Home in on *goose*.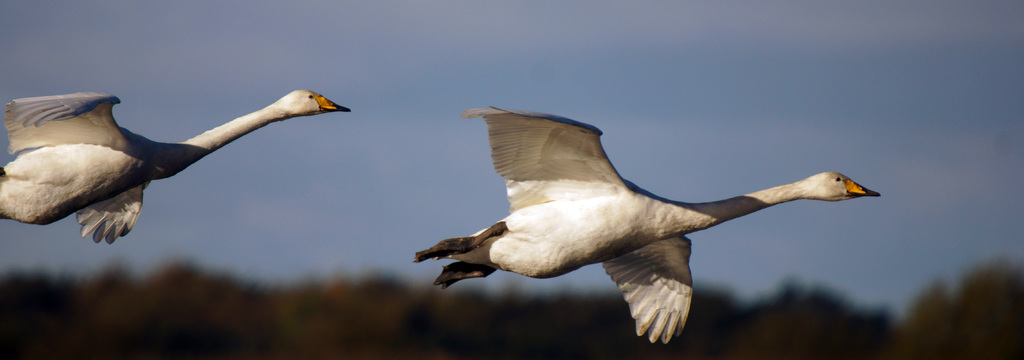
Homed in at (0, 88, 349, 247).
